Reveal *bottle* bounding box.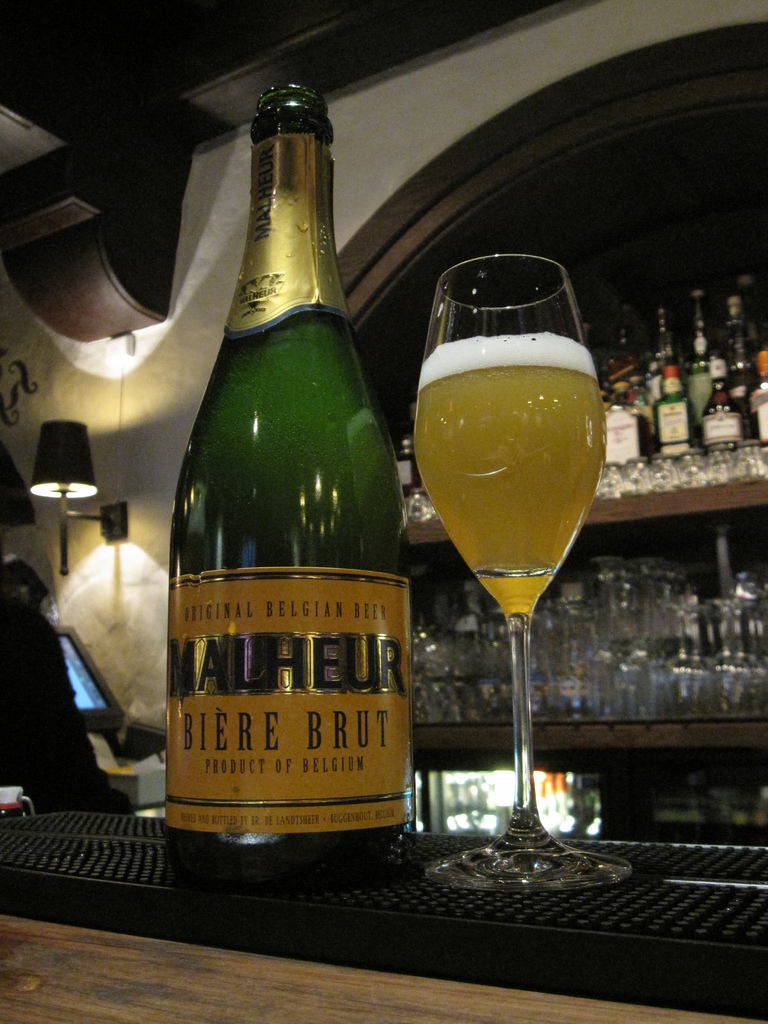
Revealed: locate(144, 104, 410, 815).
